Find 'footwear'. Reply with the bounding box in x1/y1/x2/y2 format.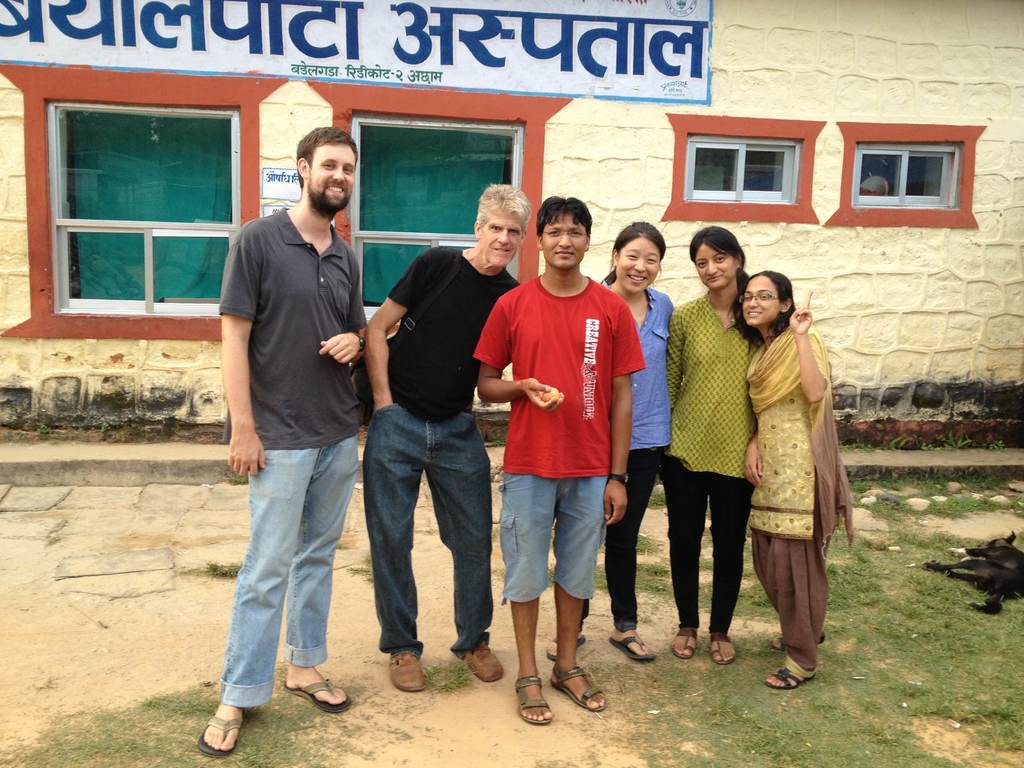
768/630/826/652.
